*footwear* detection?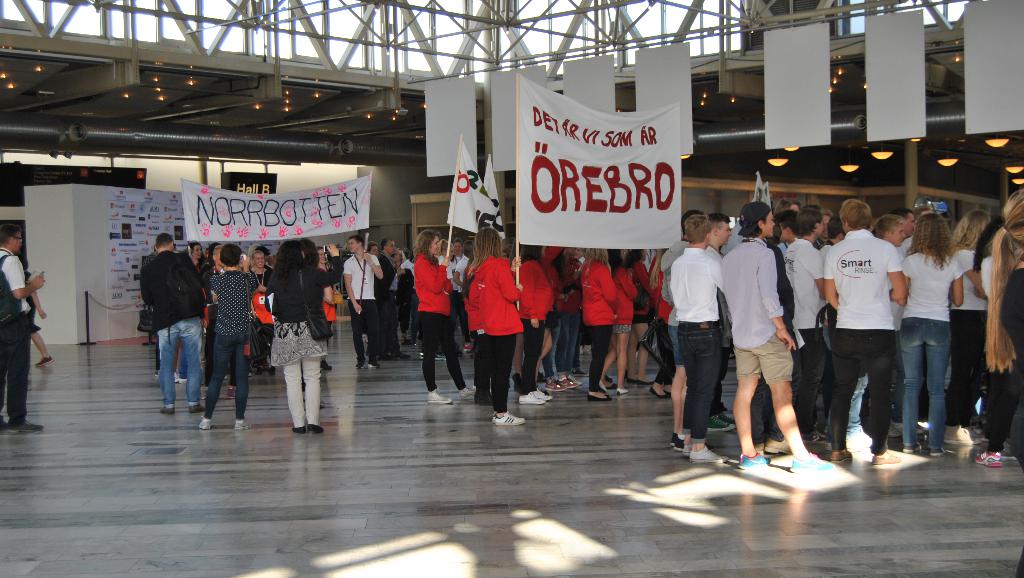
769,436,792,453
